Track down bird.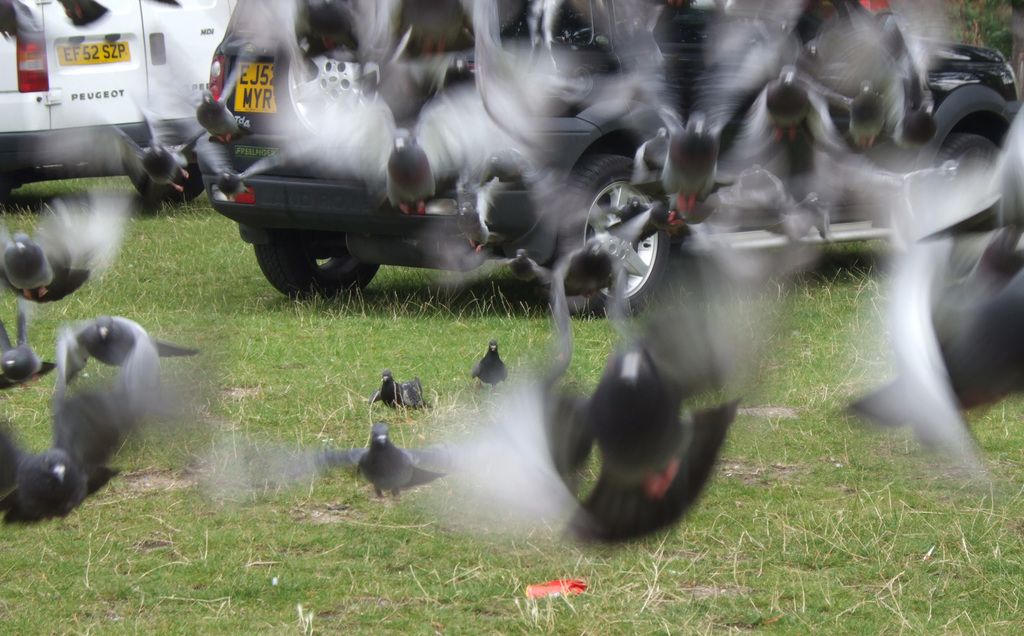
Tracked to bbox=[0, 303, 53, 397].
